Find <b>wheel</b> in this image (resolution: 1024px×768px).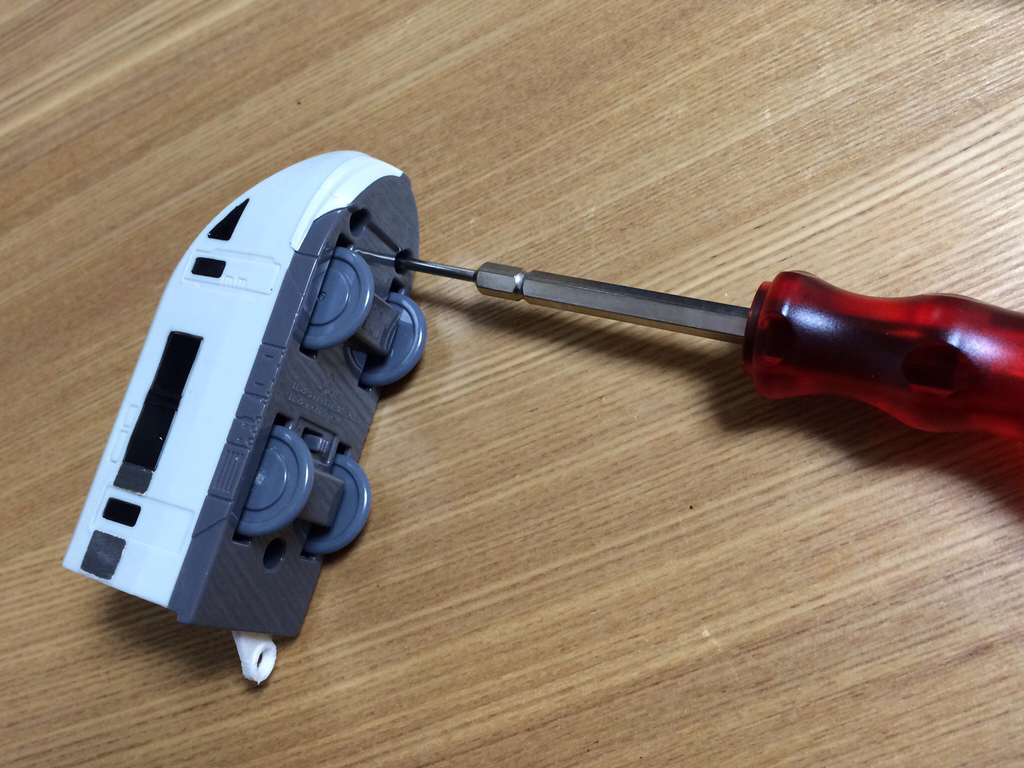
x1=302, y1=452, x2=371, y2=554.
